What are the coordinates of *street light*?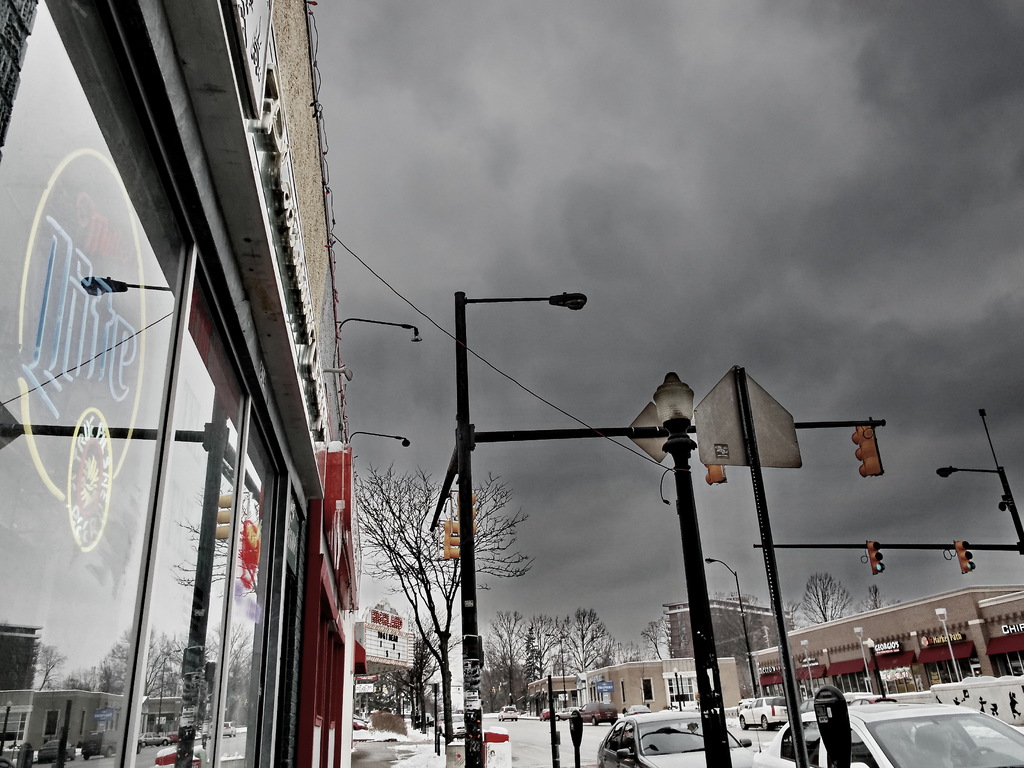
box(454, 291, 586, 766).
